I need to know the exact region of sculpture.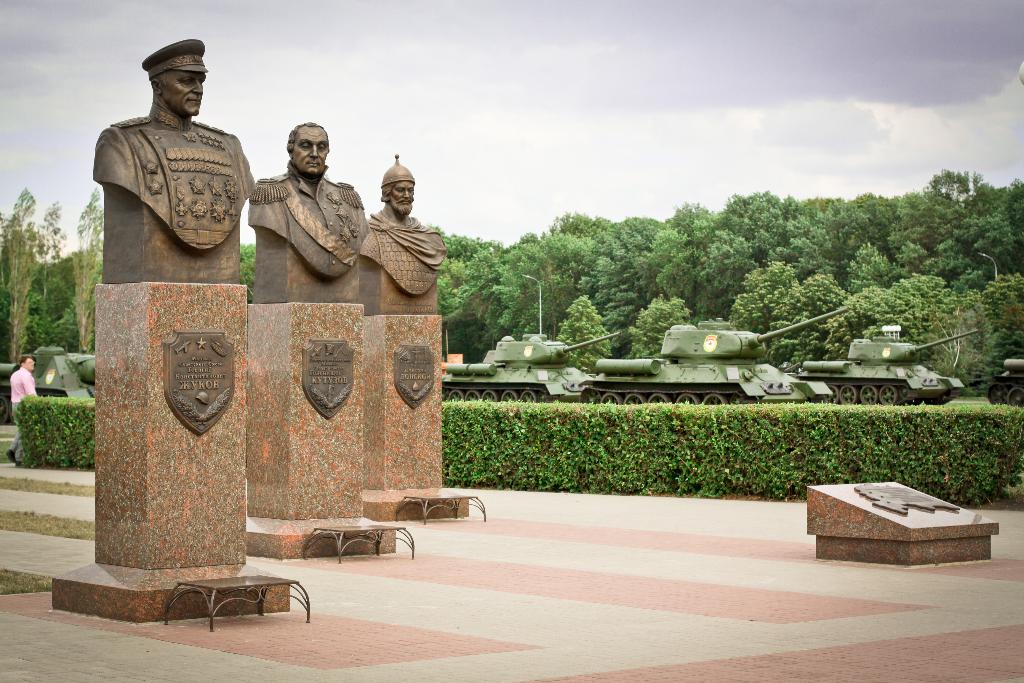
Region: 92/31/253/290.
